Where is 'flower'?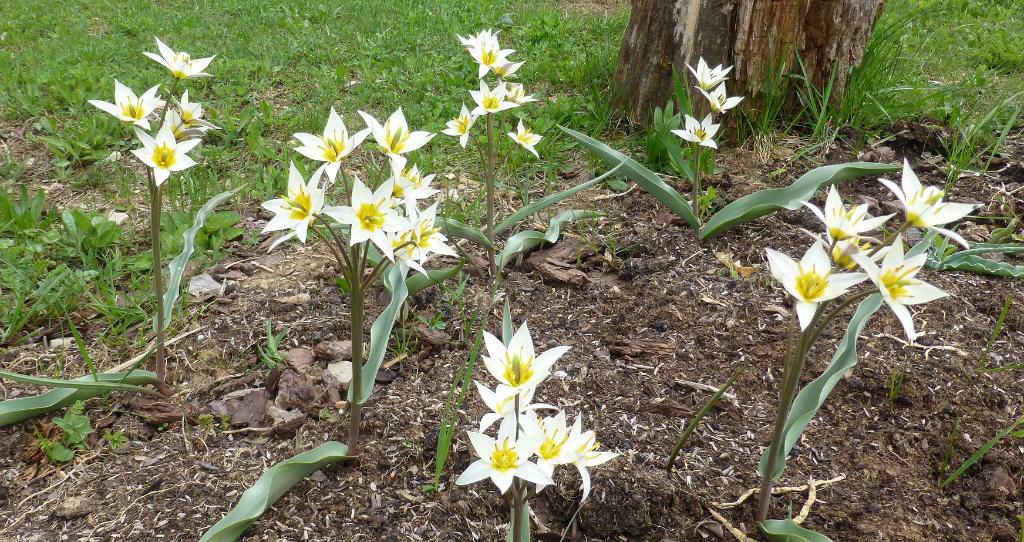
BBox(130, 120, 200, 192).
